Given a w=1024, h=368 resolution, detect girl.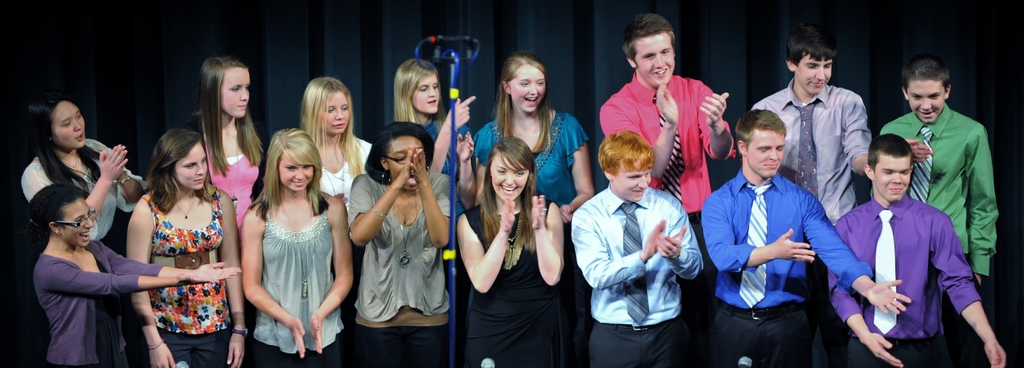
pyautogui.locateOnScreen(395, 57, 474, 209).
